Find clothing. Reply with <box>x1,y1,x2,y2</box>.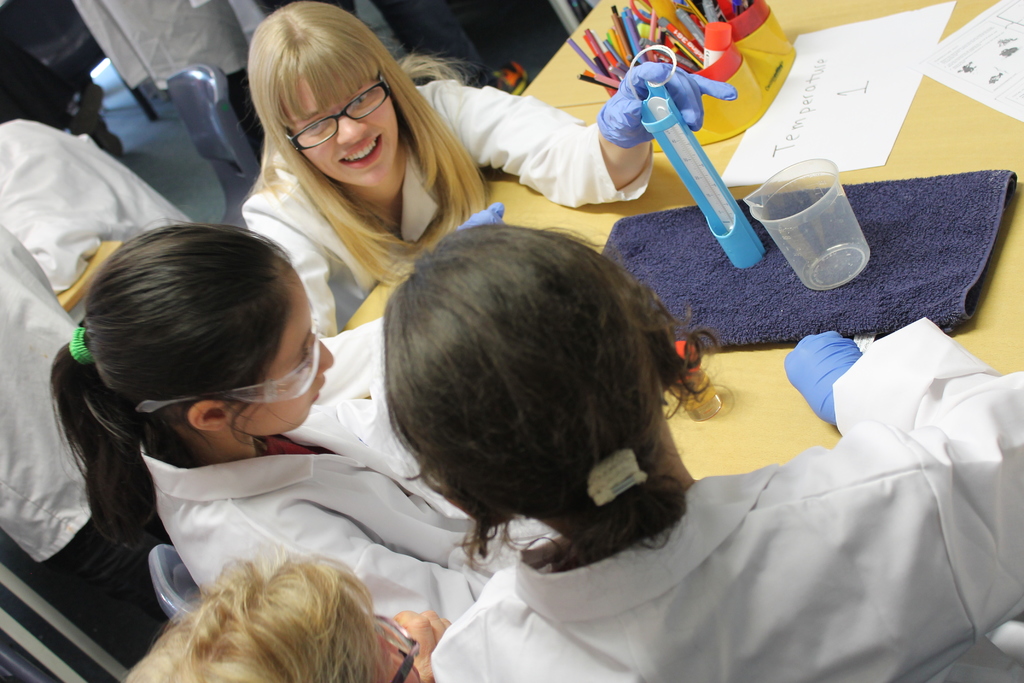
<box>0,240,158,648</box>.
